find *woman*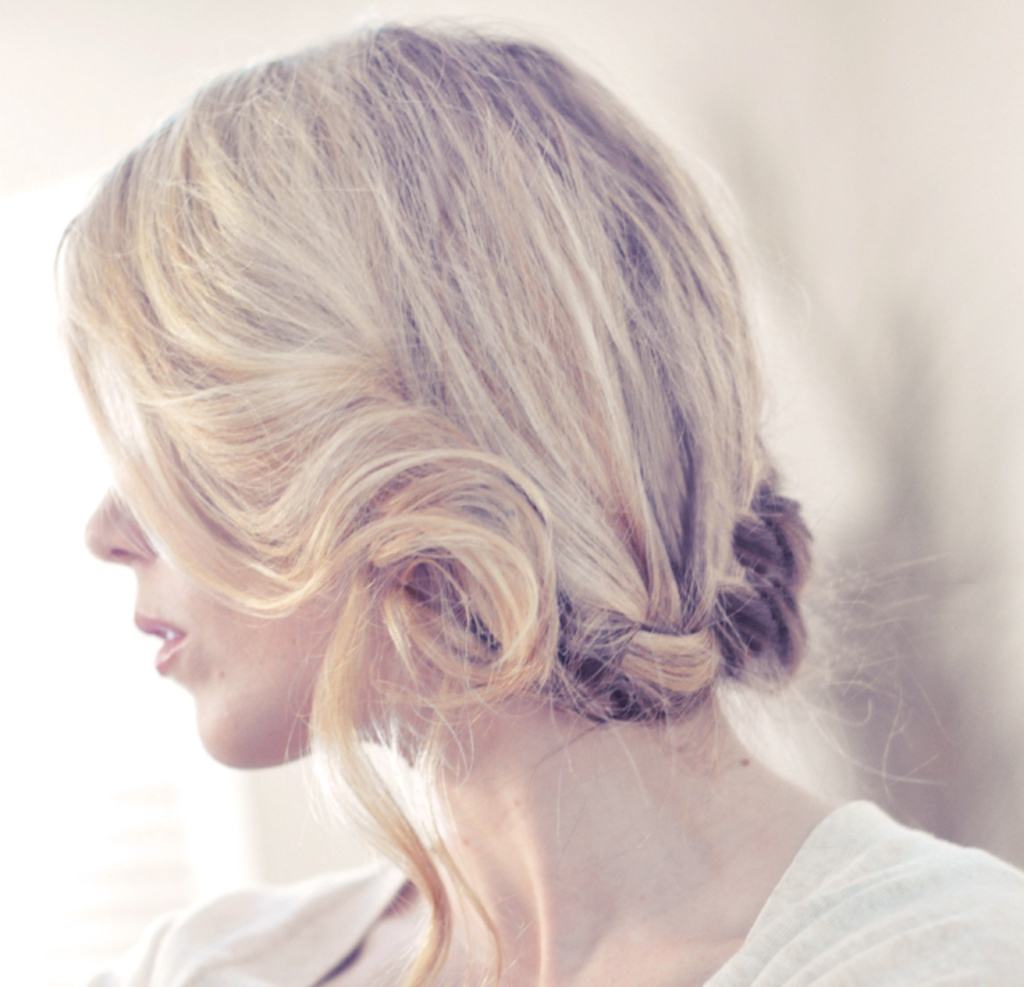
box(14, 0, 925, 976)
